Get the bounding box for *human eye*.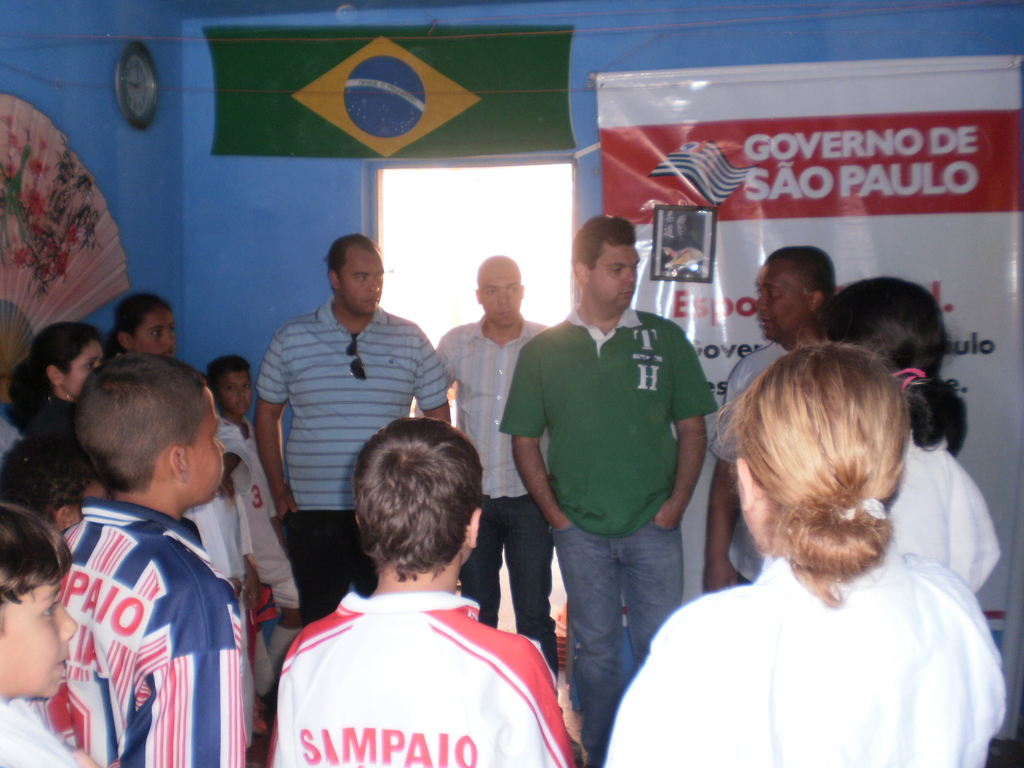
crop(242, 382, 250, 387).
